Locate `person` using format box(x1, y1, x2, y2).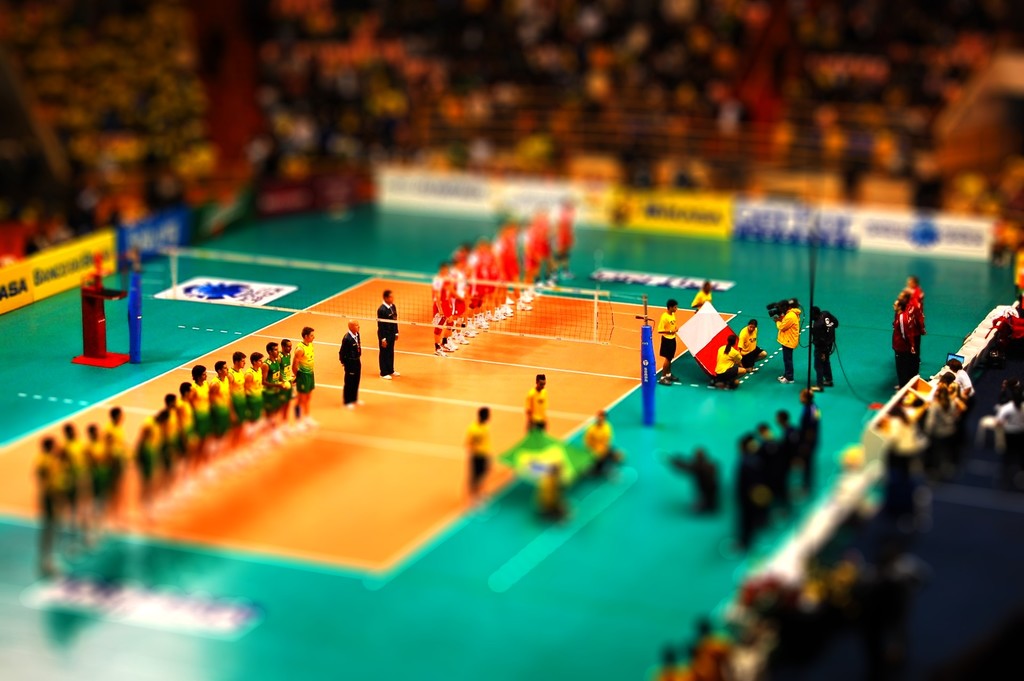
box(339, 318, 362, 407).
